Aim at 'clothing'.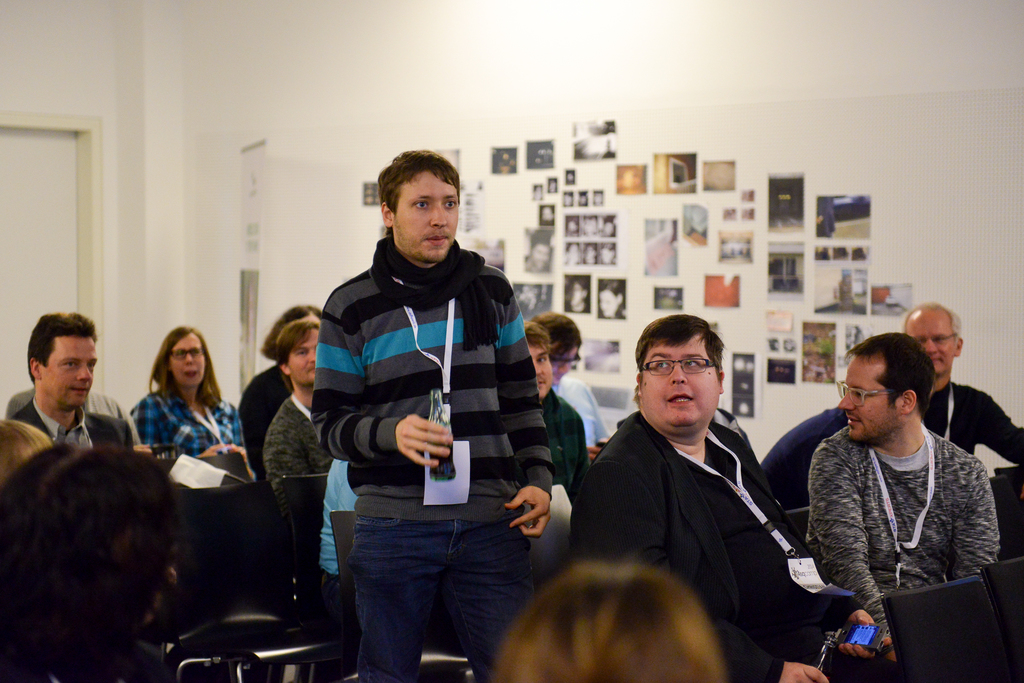
Aimed at left=0, top=633, right=168, bottom=682.
